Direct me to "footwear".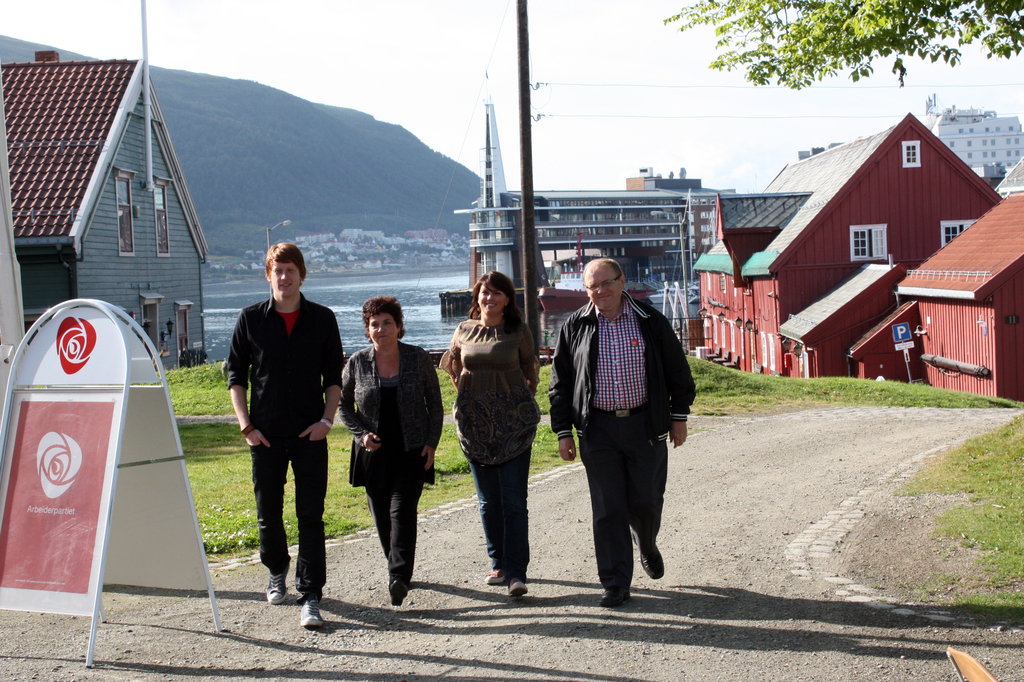
Direction: box(298, 596, 323, 626).
